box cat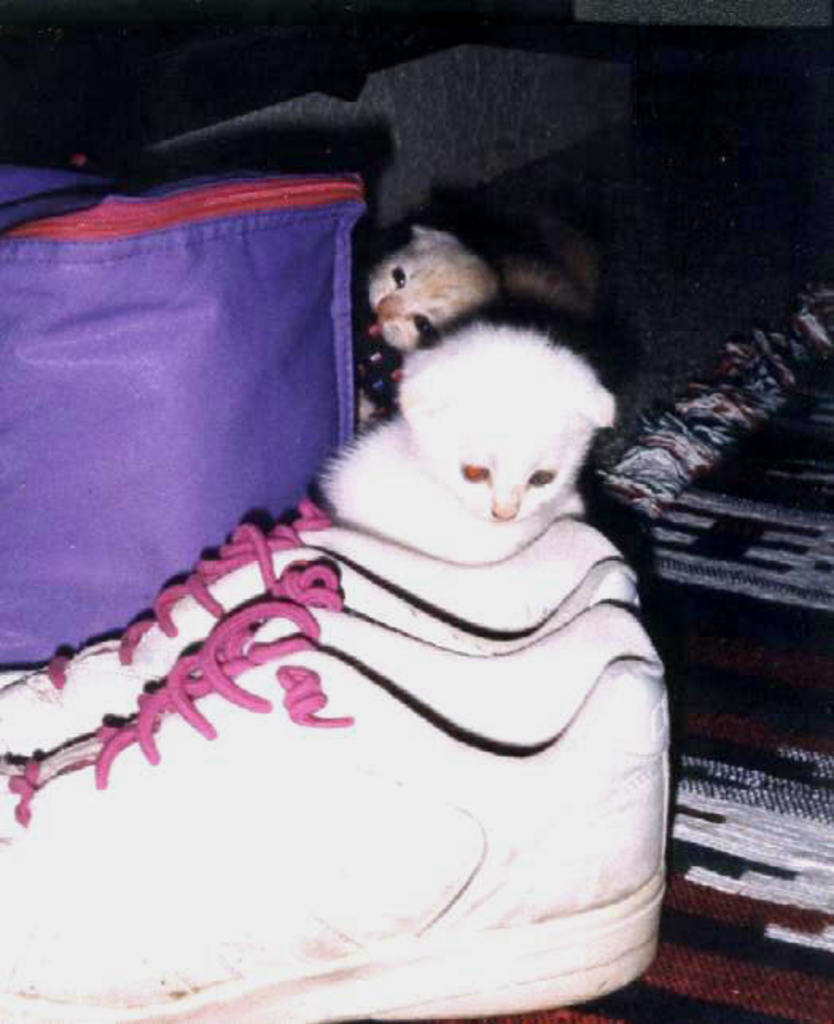
[369,233,587,349]
